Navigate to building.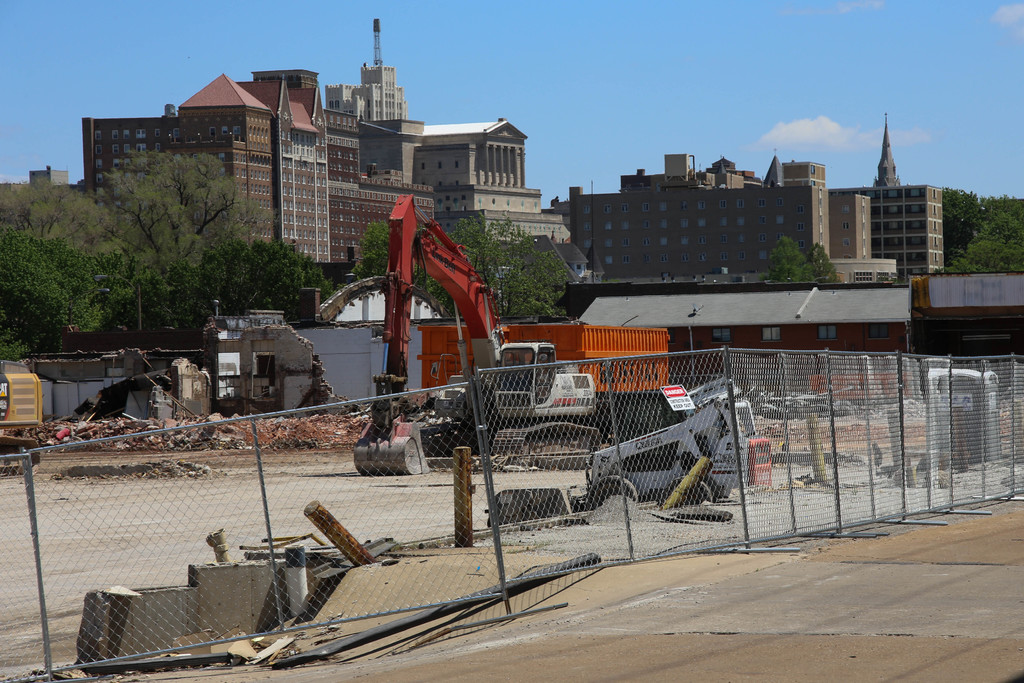
Navigation target: [553, 153, 868, 273].
